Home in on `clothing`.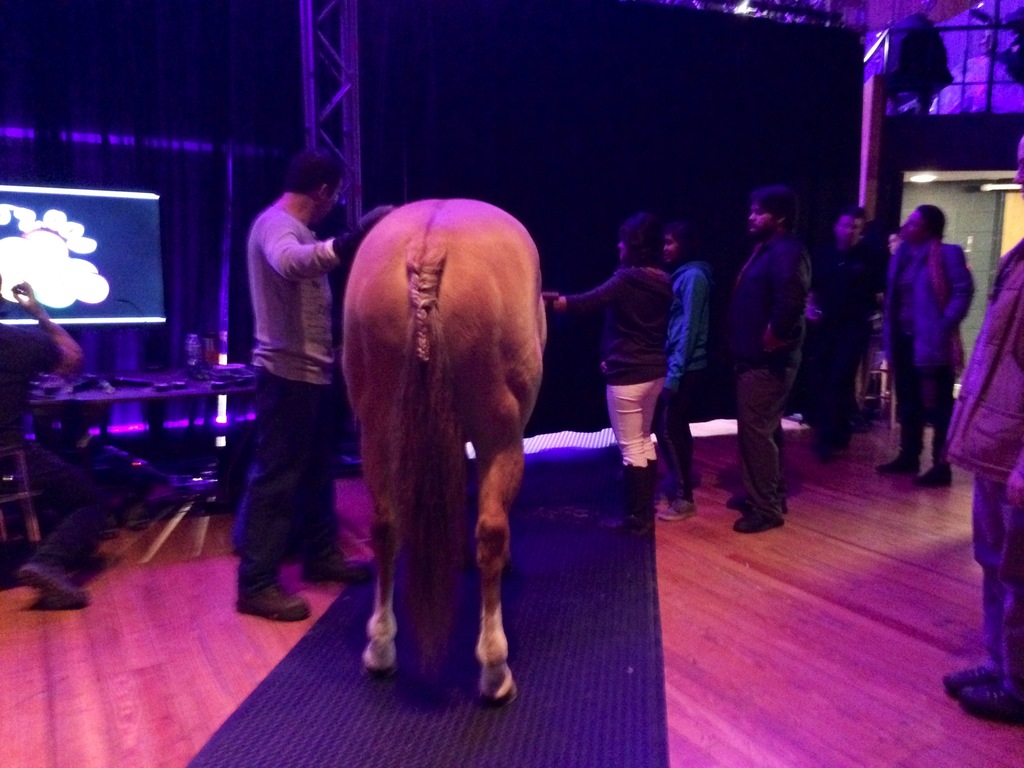
Homed in at 225 204 340 610.
